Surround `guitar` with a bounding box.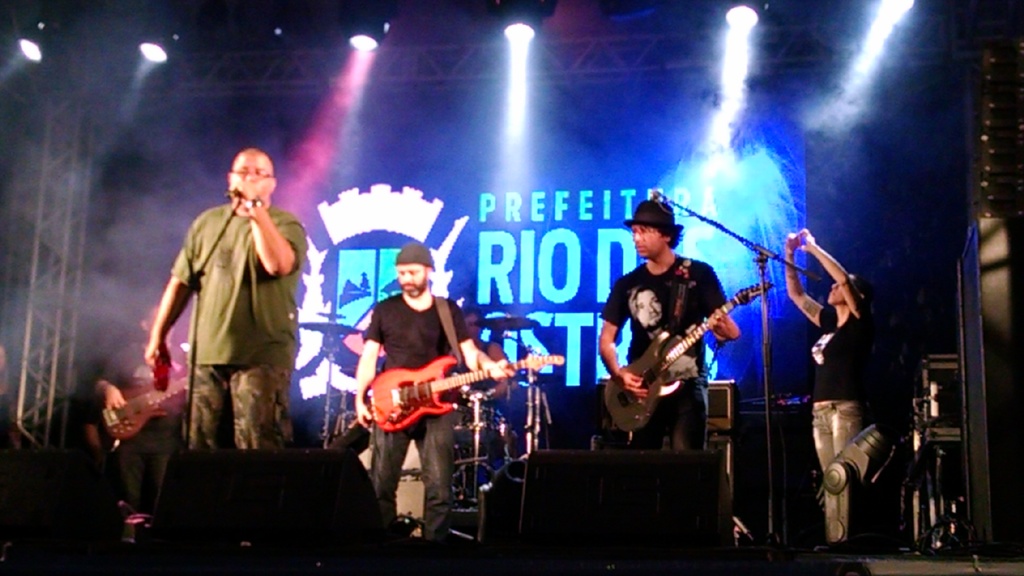
<box>605,281,774,435</box>.
